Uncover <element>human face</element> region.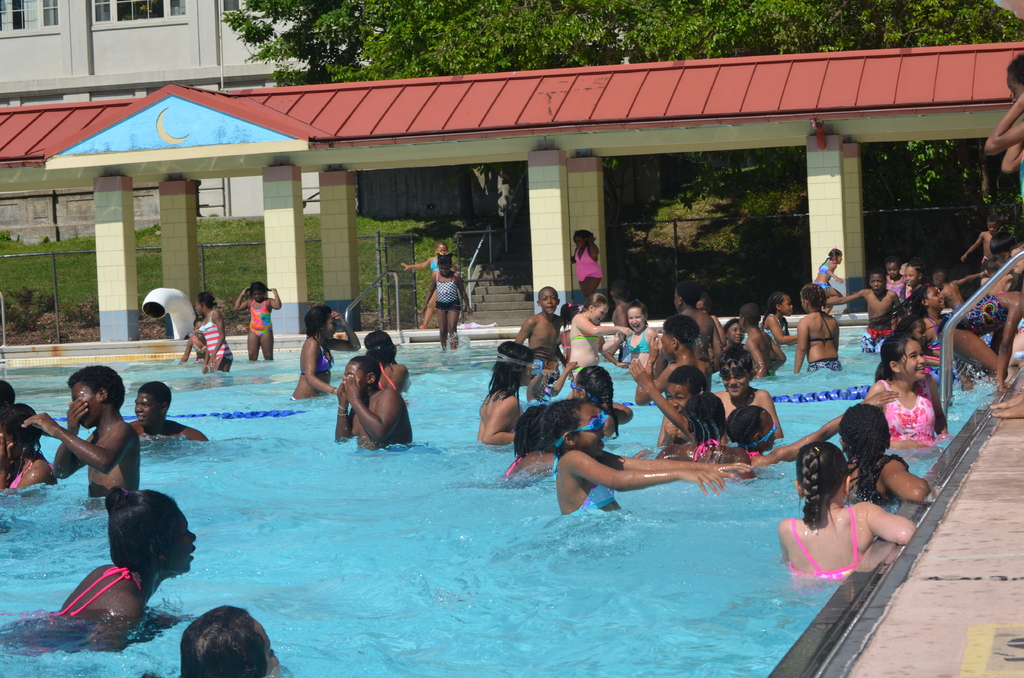
Uncovered: 134:394:158:424.
